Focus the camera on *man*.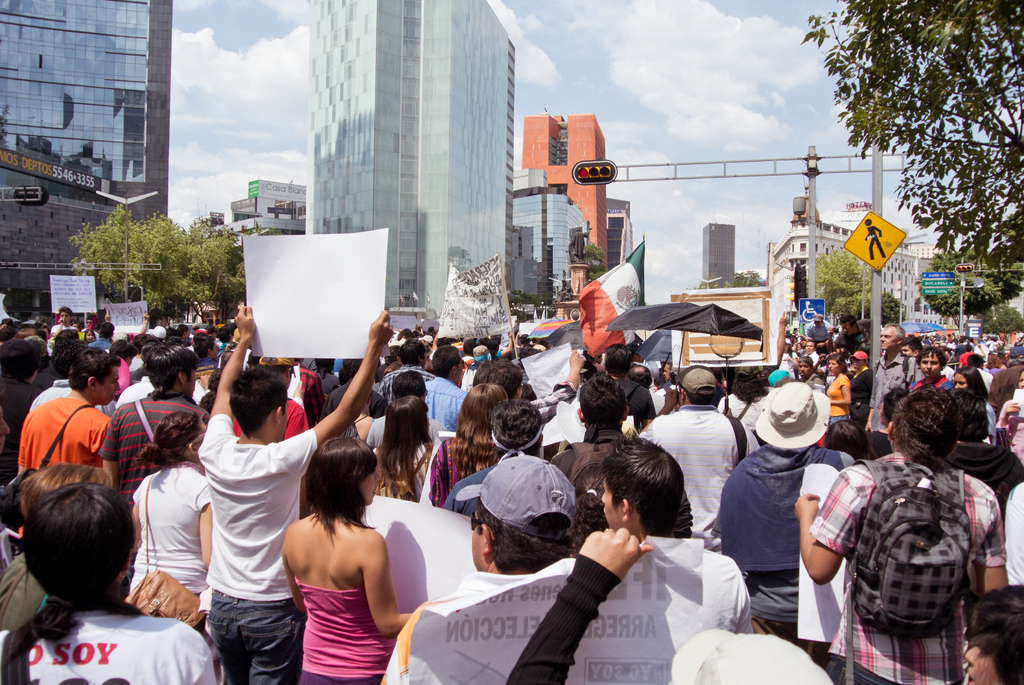
Focus region: (630, 367, 650, 391).
